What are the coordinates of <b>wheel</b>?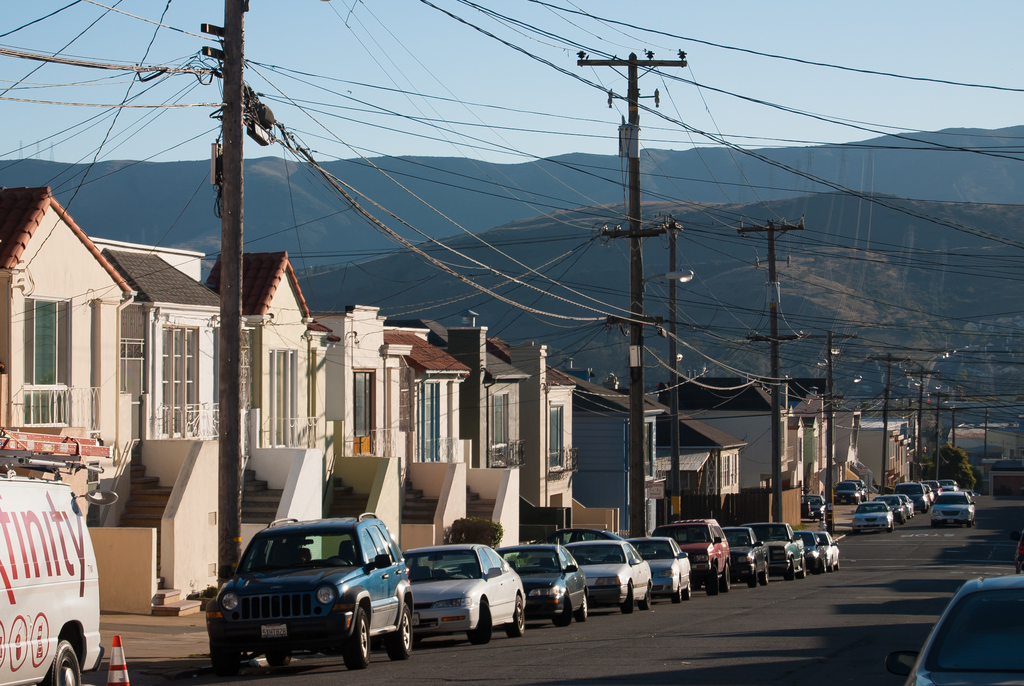
pyautogui.locateOnScreen(799, 554, 808, 582).
